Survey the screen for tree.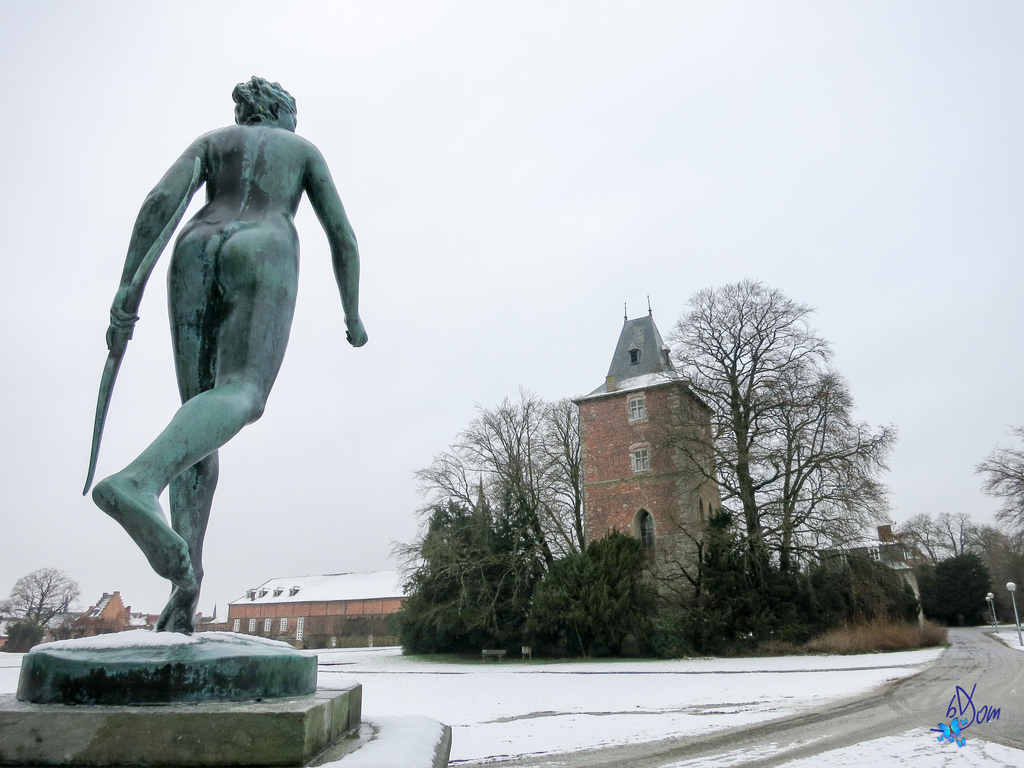
Survey found: 922 554 997 630.
